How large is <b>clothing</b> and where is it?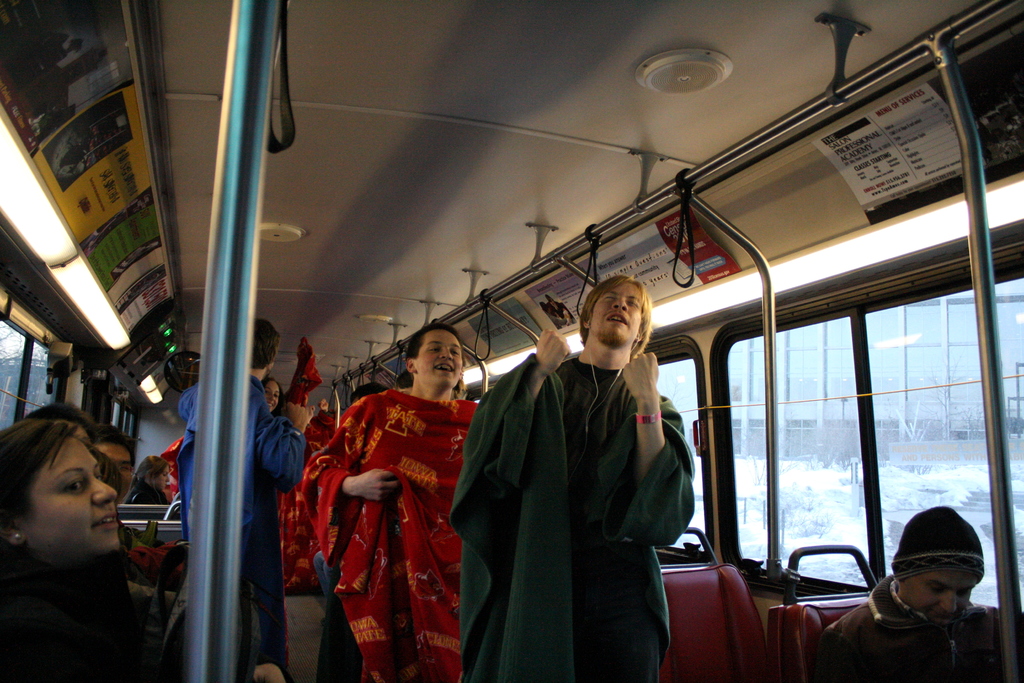
Bounding box: BBox(809, 578, 995, 682).
